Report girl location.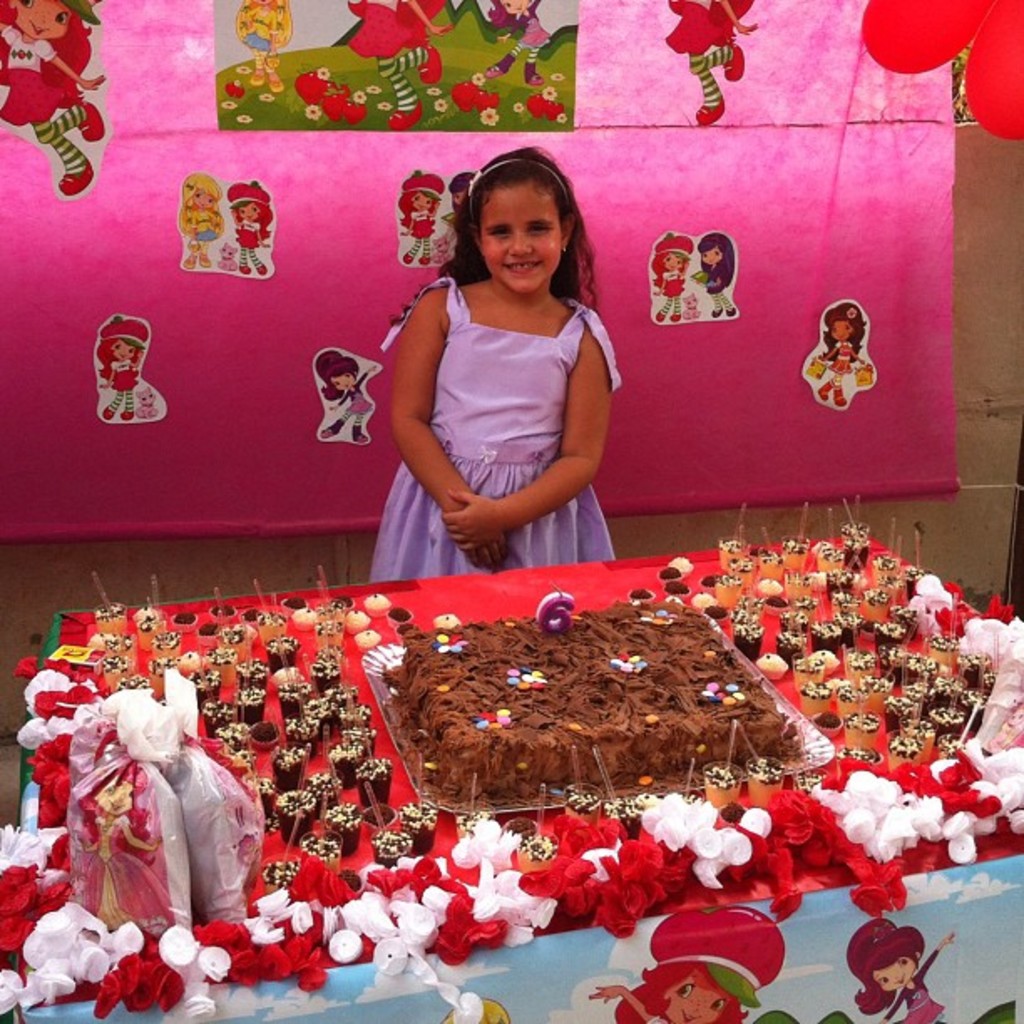
Report: bbox(320, 348, 366, 443).
